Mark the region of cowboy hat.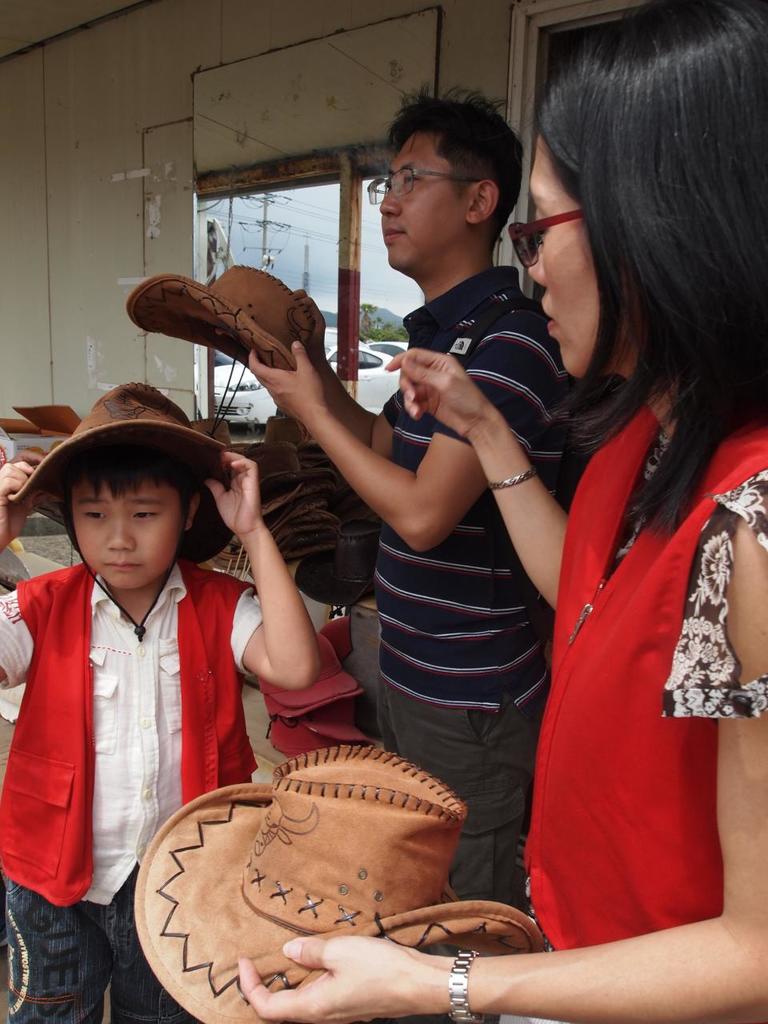
Region: [x1=130, y1=742, x2=531, y2=1023].
